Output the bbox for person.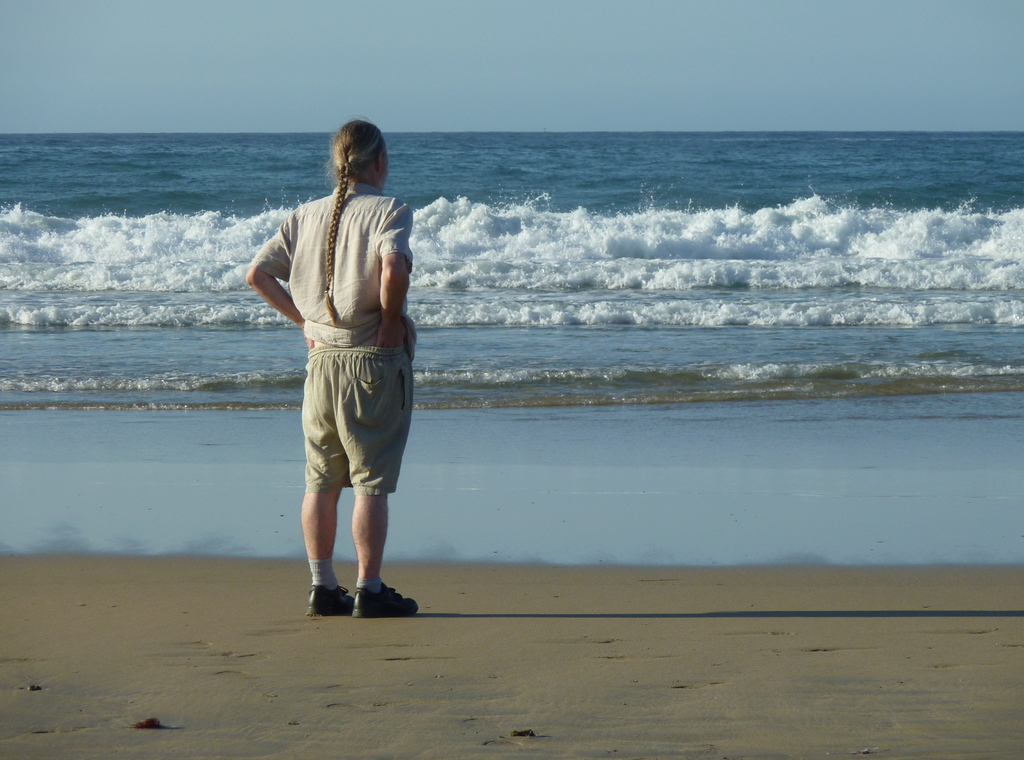
243, 114, 422, 623.
